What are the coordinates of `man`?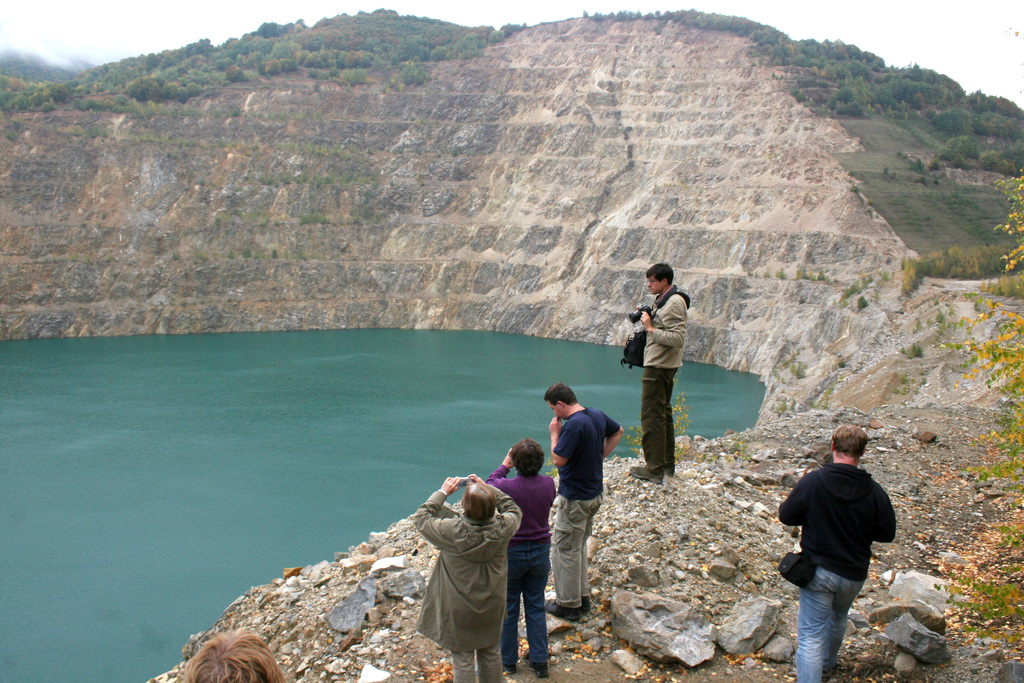
[180,630,286,682].
